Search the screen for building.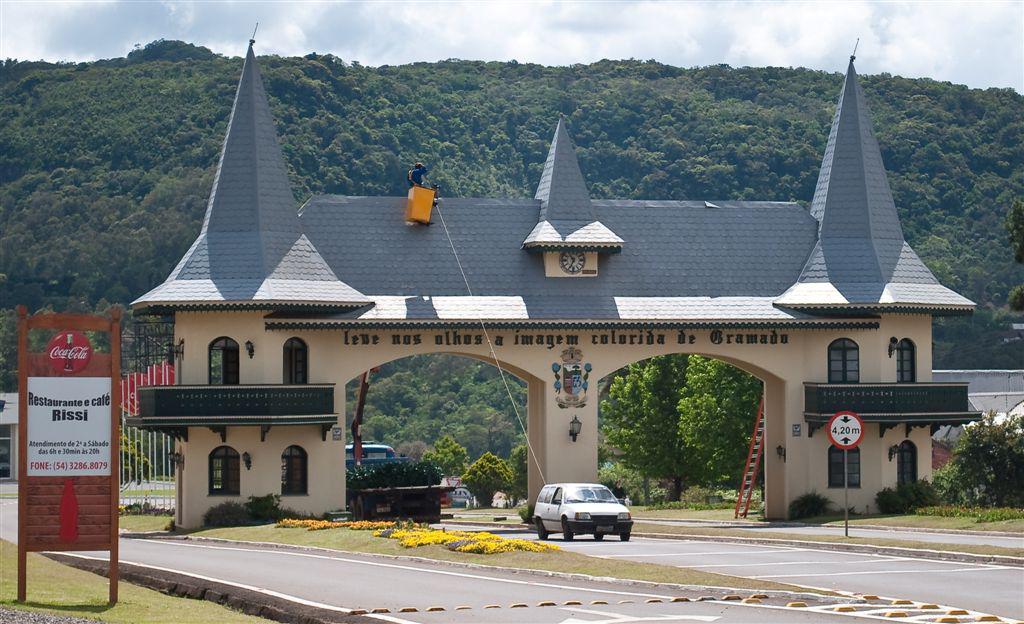
Found at [924,367,1023,457].
